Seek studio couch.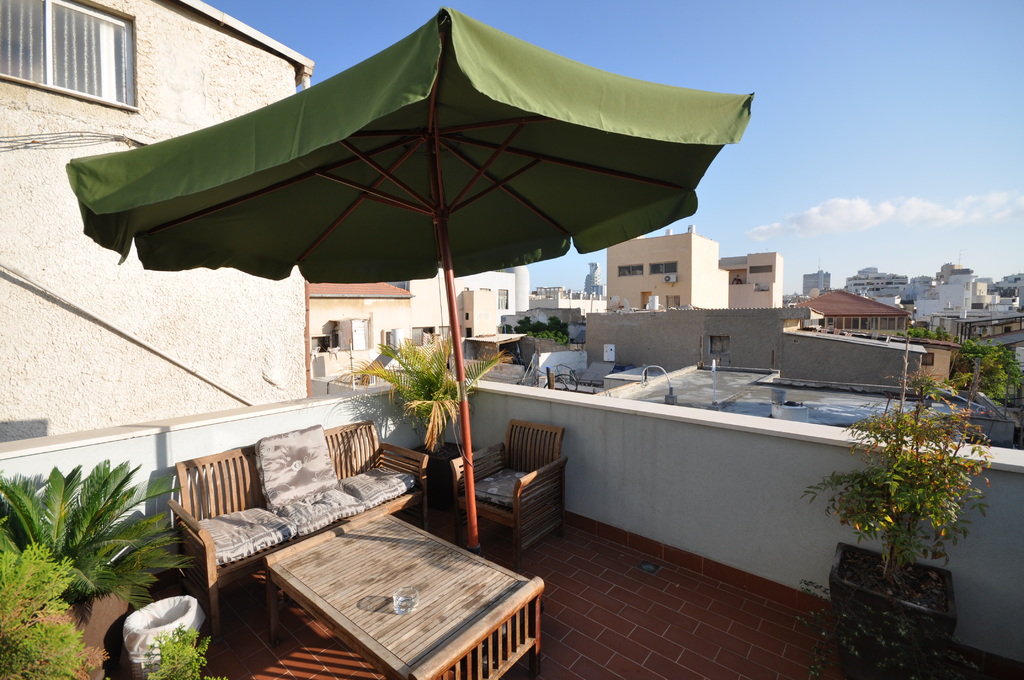
rect(164, 410, 426, 638).
